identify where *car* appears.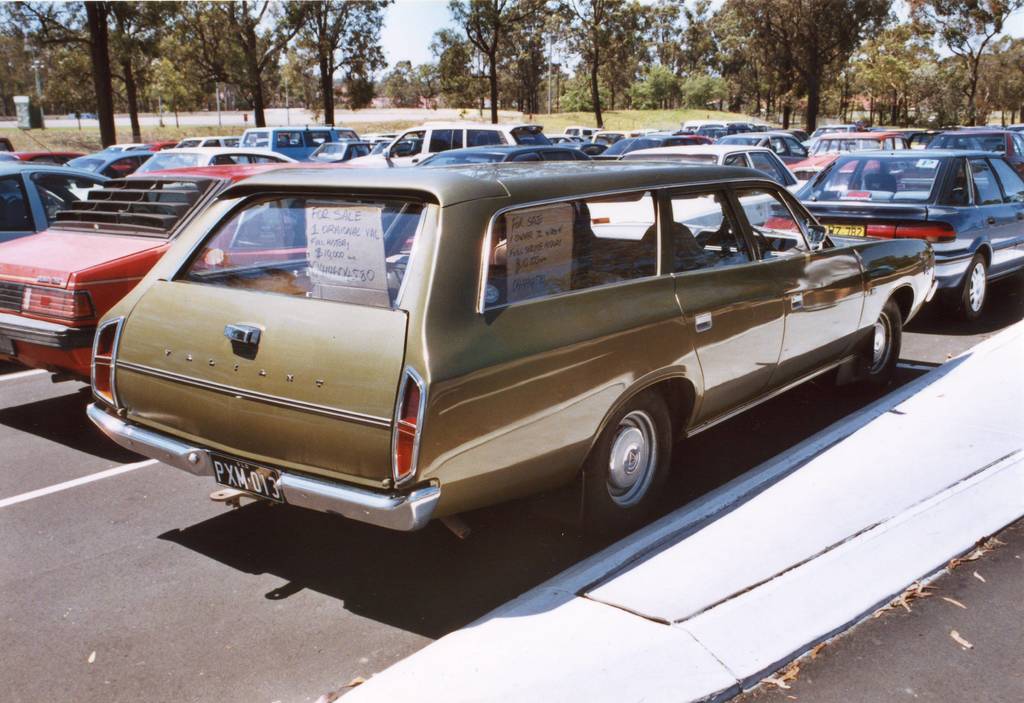
Appears at box(0, 161, 115, 245).
